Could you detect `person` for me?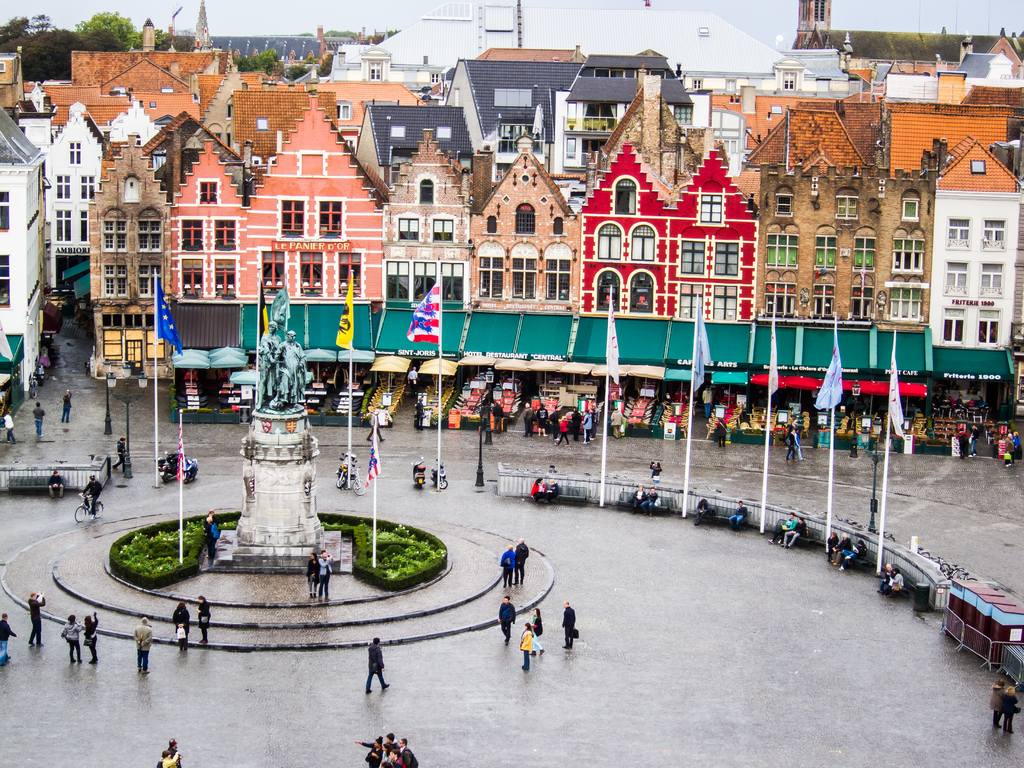
Detection result: crop(61, 617, 84, 660).
